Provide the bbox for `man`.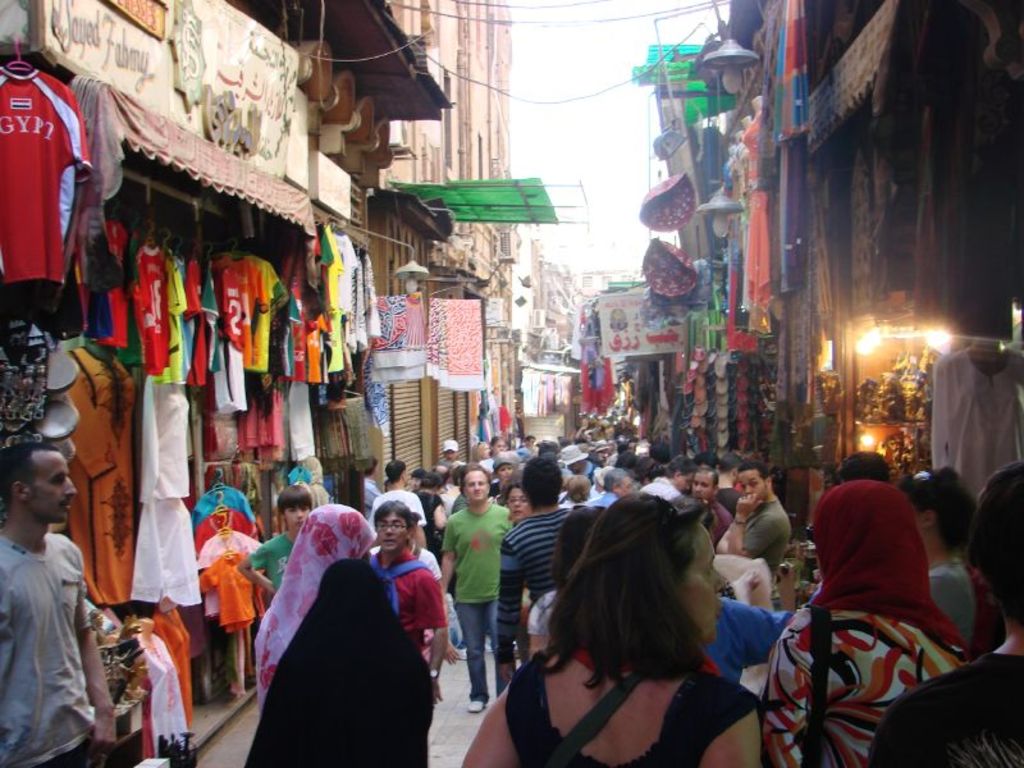
box=[367, 458, 431, 547].
